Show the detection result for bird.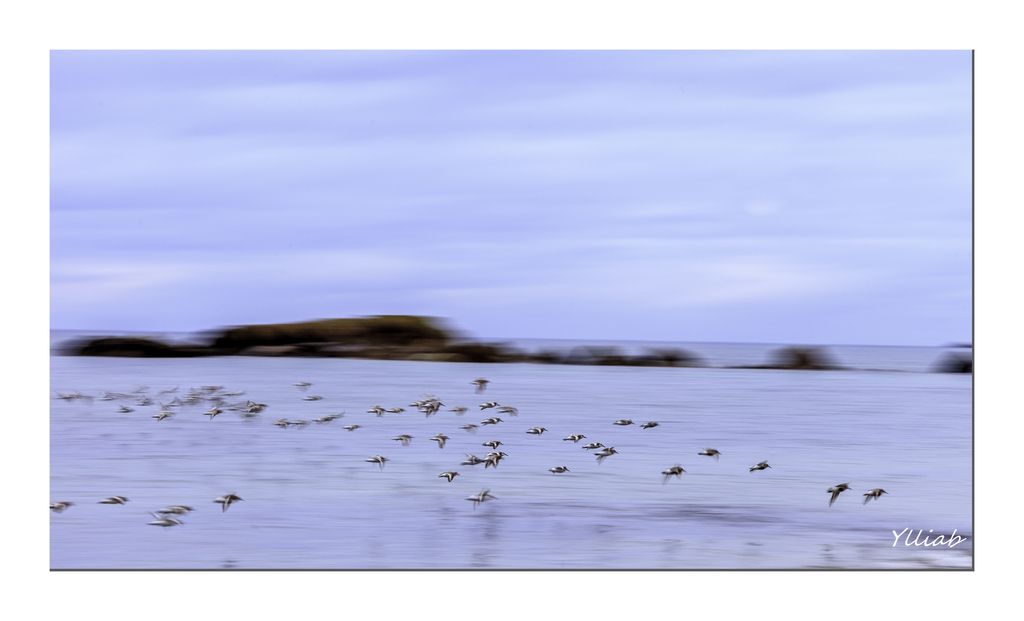
820, 476, 850, 505.
